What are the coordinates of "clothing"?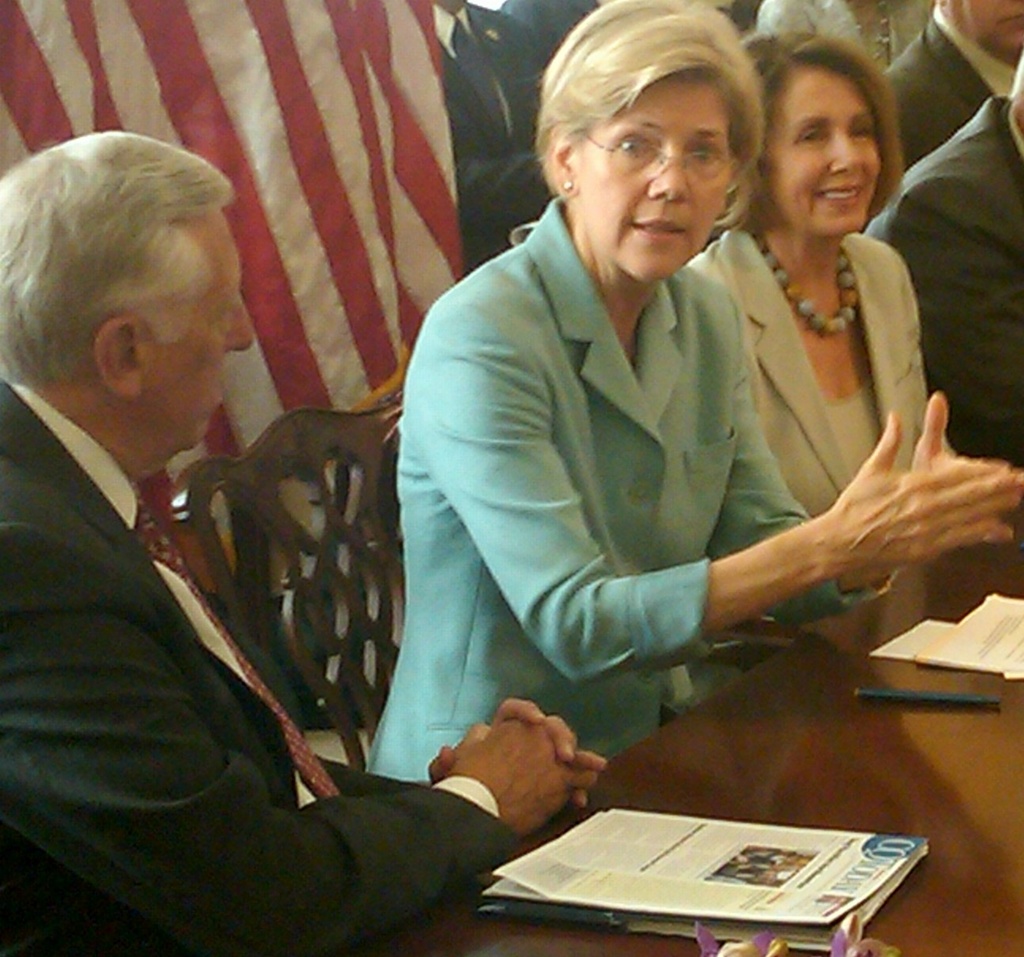
BBox(0, 384, 493, 955).
